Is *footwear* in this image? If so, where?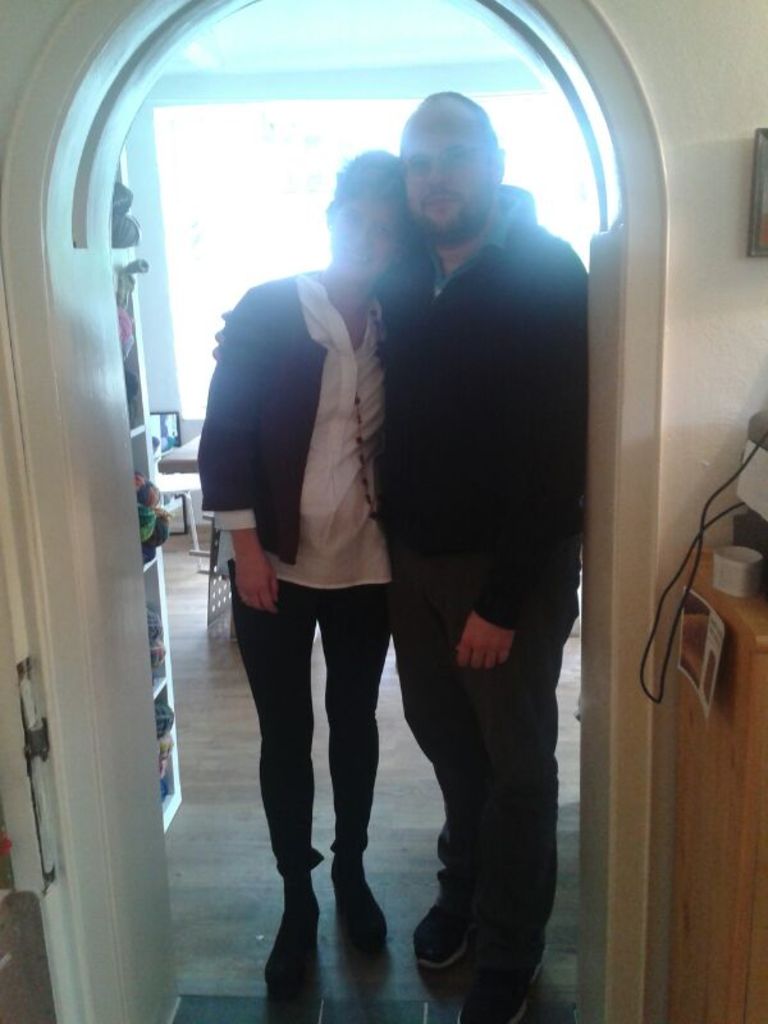
Yes, at Rect(413, 893, 465, 972).
